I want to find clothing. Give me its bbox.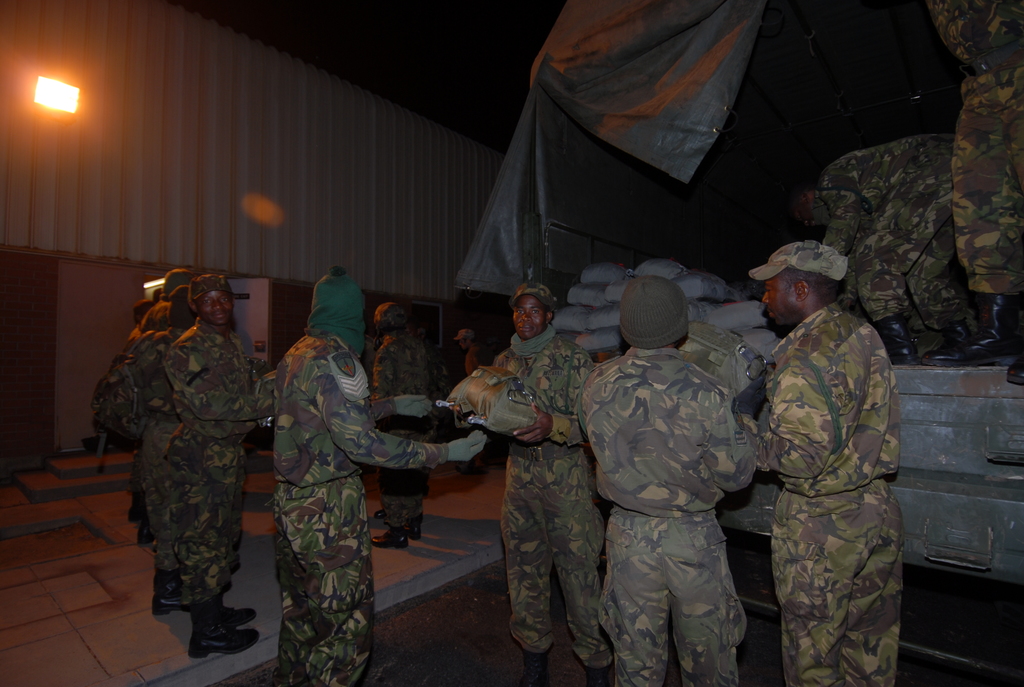
{"left": 742, "top": 303, "right": 910, "bottom": 686}.
